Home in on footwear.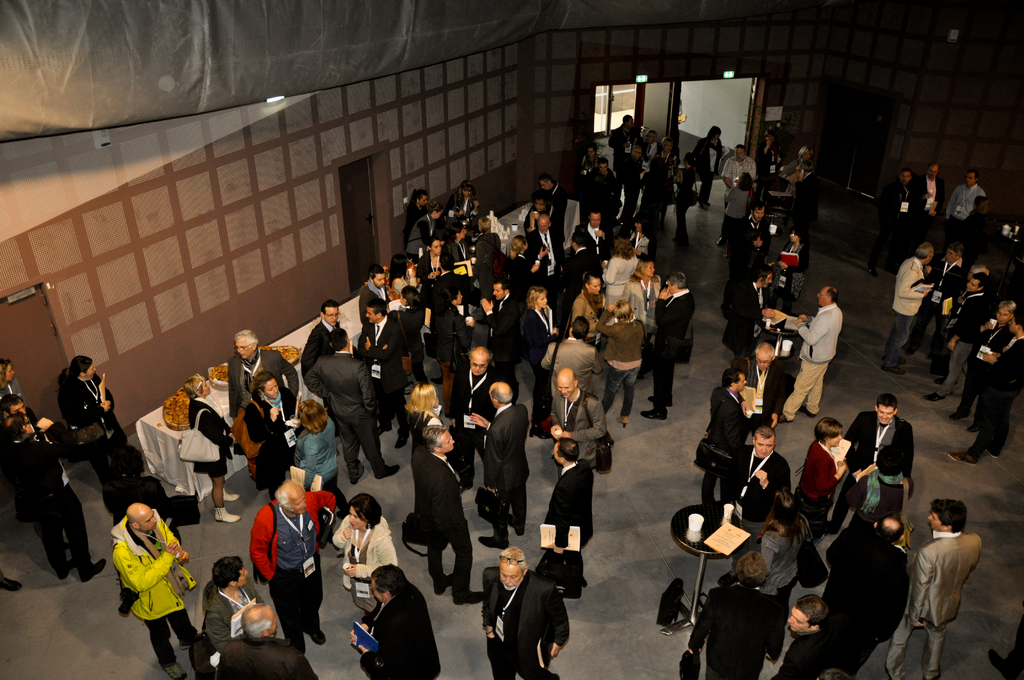
Homed in at 349:478:358:485.
